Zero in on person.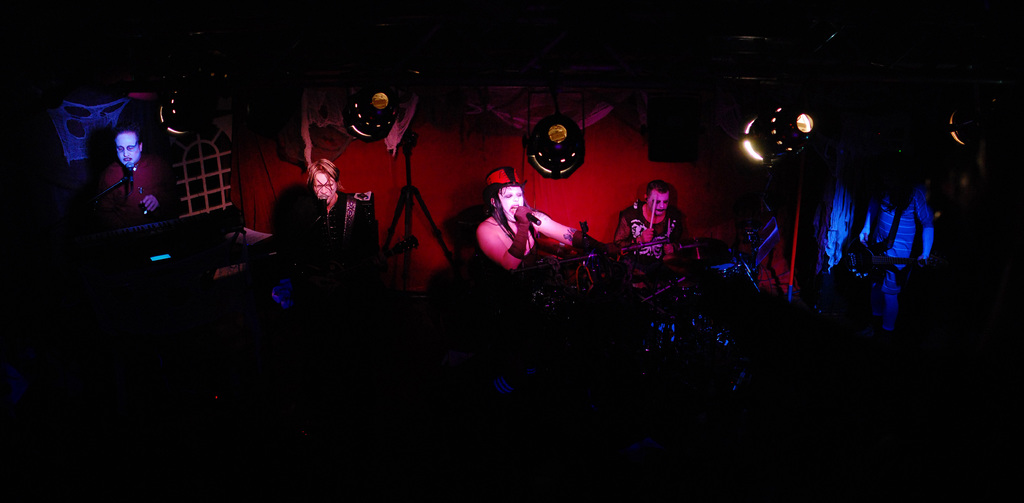
Zeroed in: Rect(263, 152, 388, 301).
